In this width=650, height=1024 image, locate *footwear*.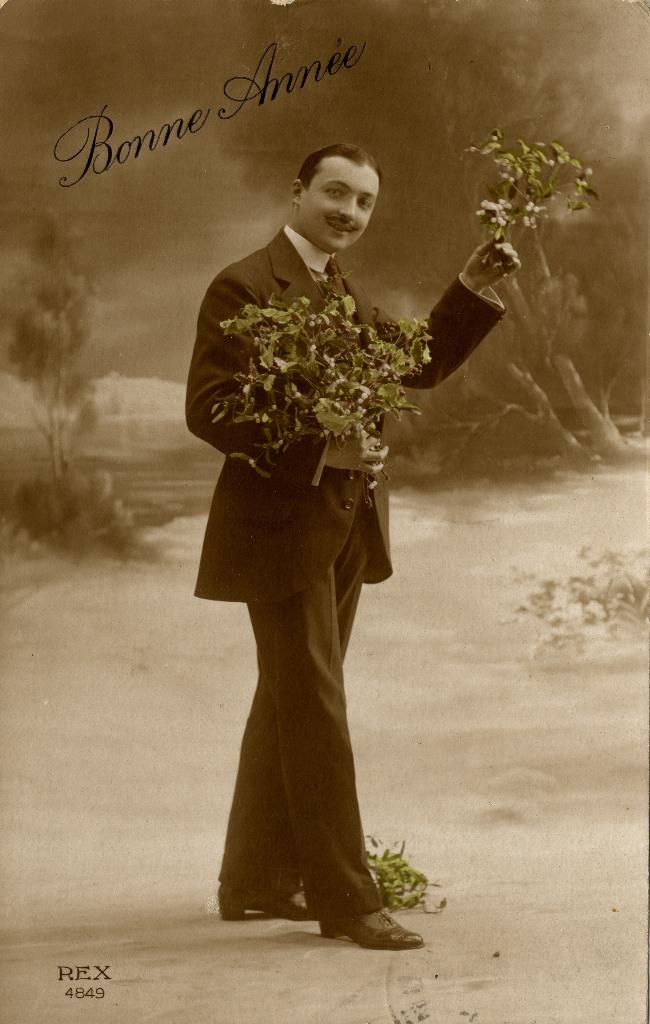
Bounding box: <region>331, 886, 416, 947</region>.
